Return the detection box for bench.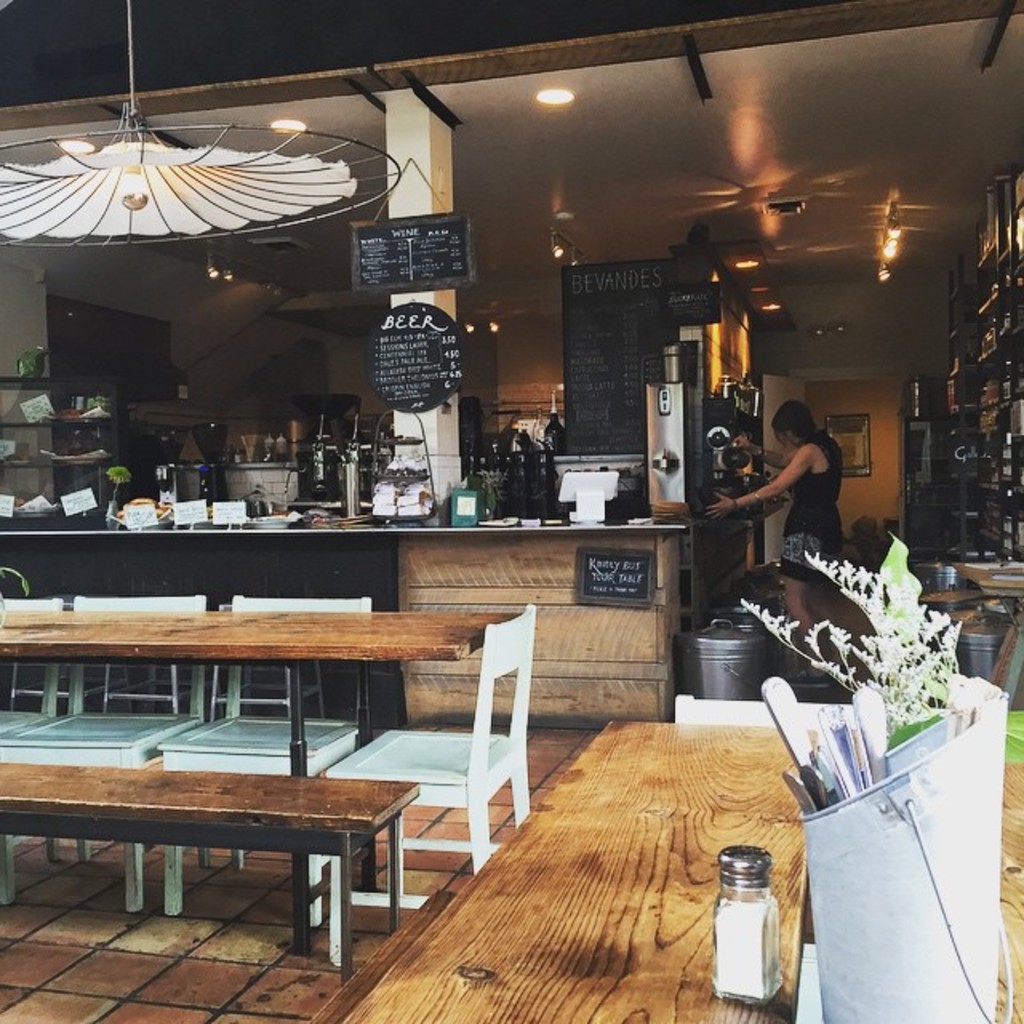
(x1=35, y1=770, x2=397, y2=982).
